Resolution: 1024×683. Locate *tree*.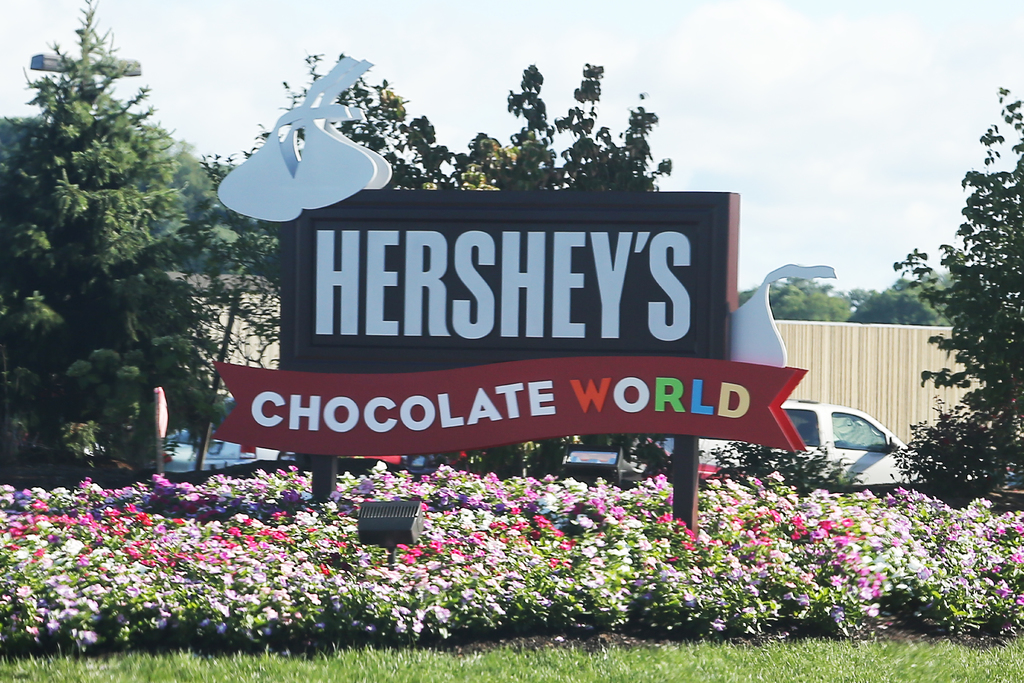
890,83,1023,516.
